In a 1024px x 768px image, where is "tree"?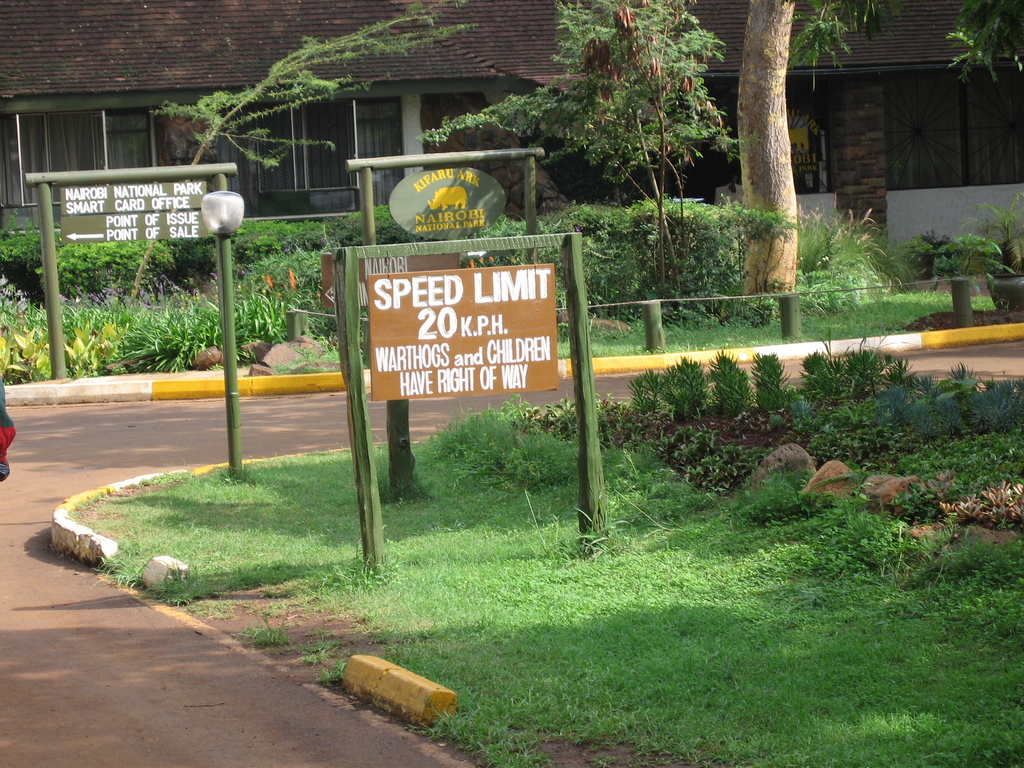
x1=128 y1=0 x2=482 y2=312.
